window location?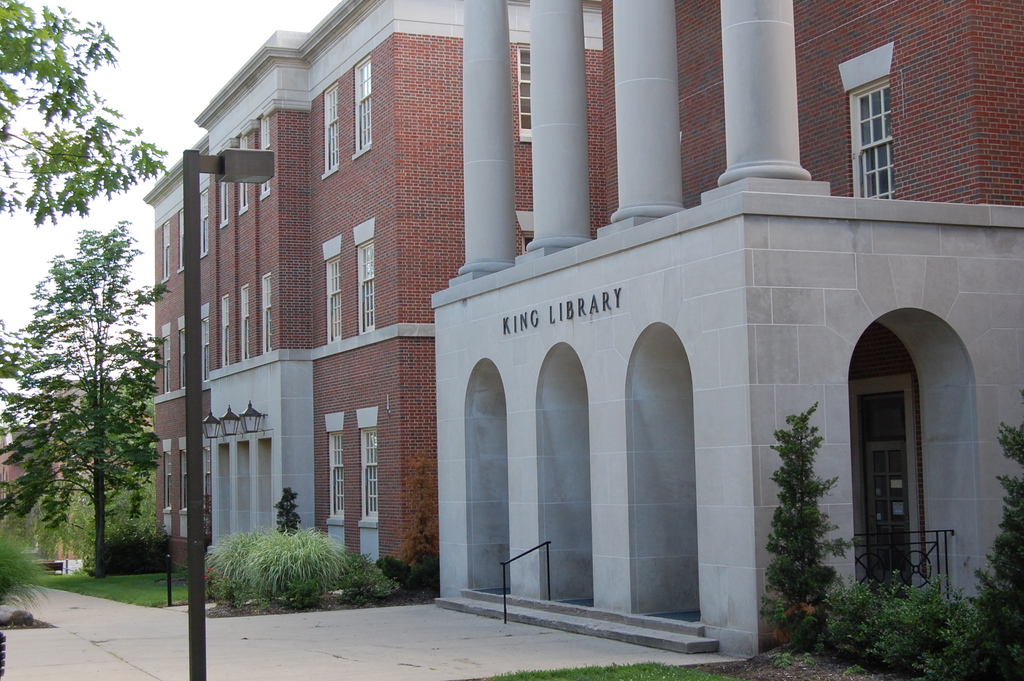
(360,242,374,331)
